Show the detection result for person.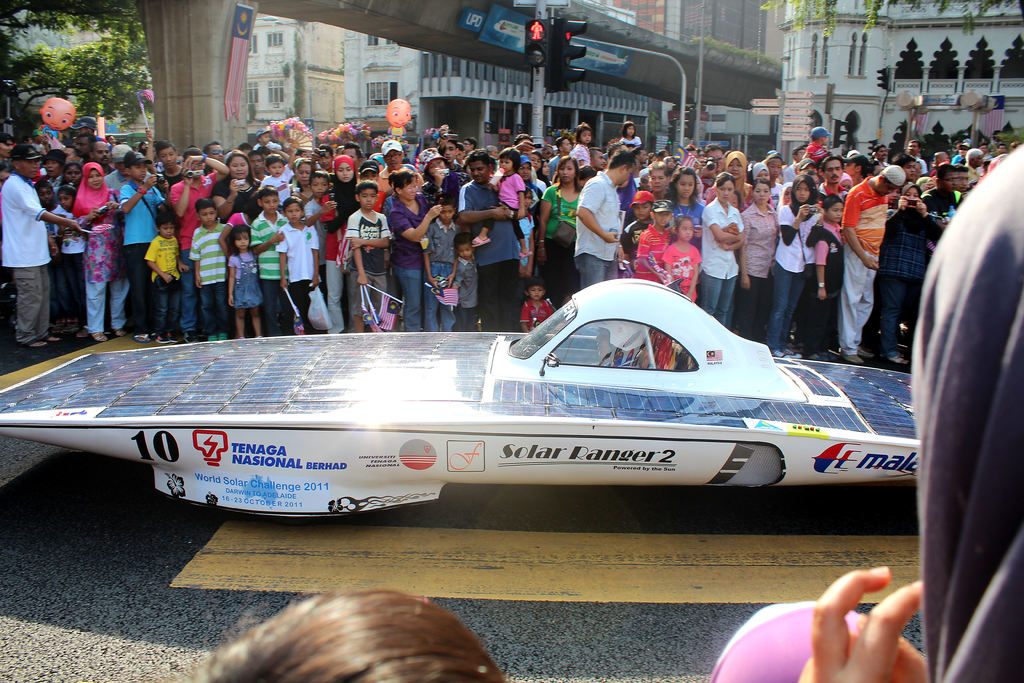
bbox=[456, 149, 522, 329].
